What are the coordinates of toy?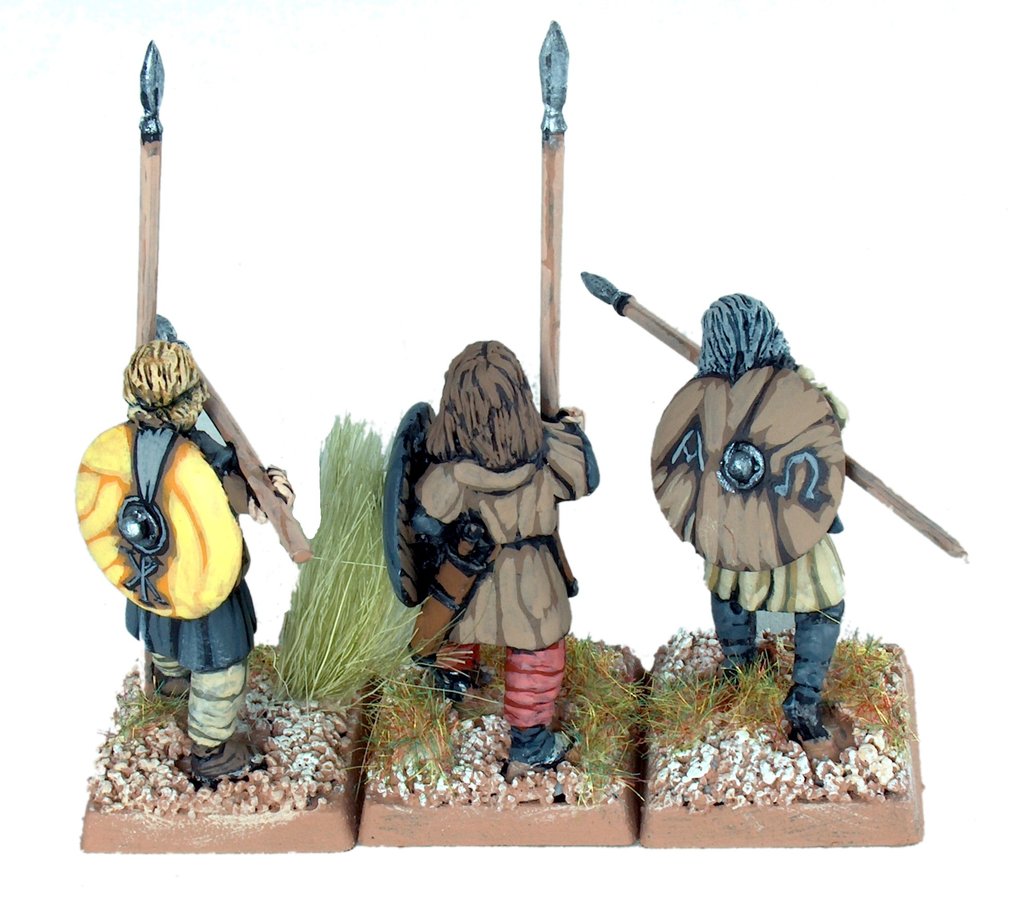
(355, 23, 652, 849).
